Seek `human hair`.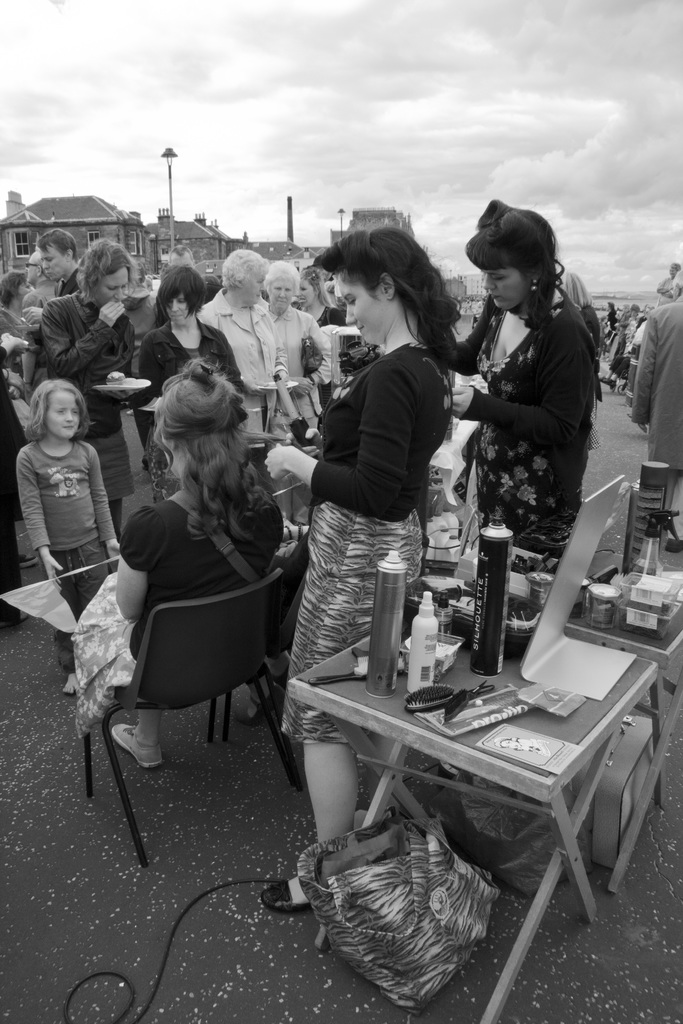
pyautogui.locateOnScreen(24, 381, 88, 442).
